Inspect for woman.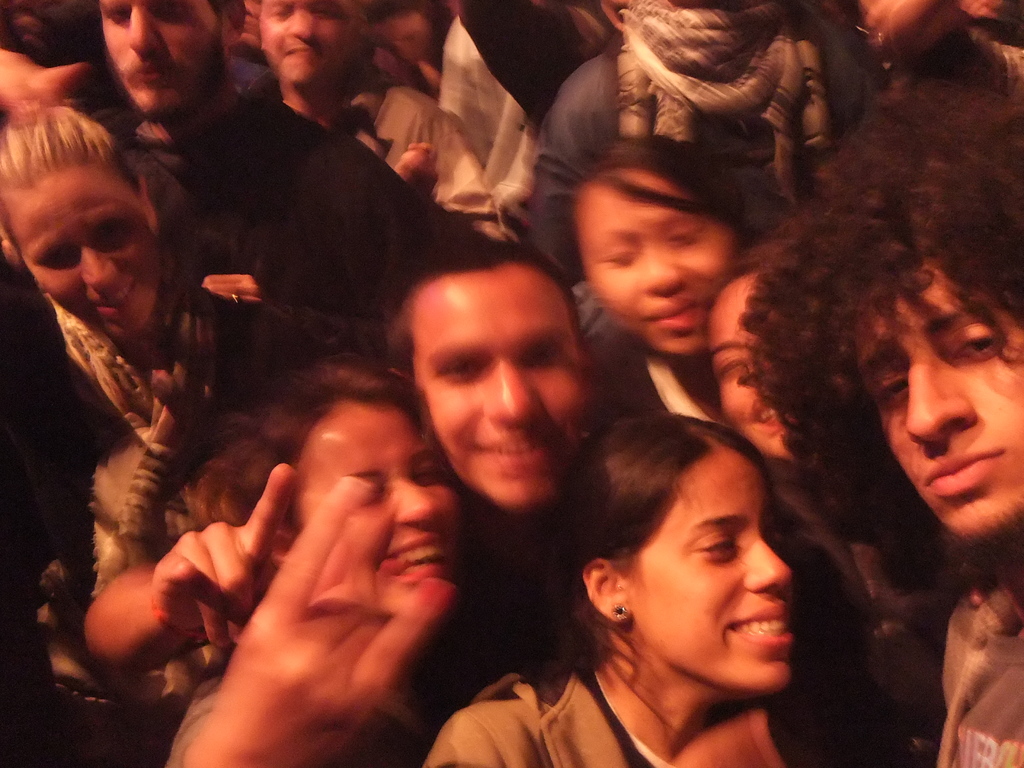
Inspection: box=[693, 237, 967, 765].
